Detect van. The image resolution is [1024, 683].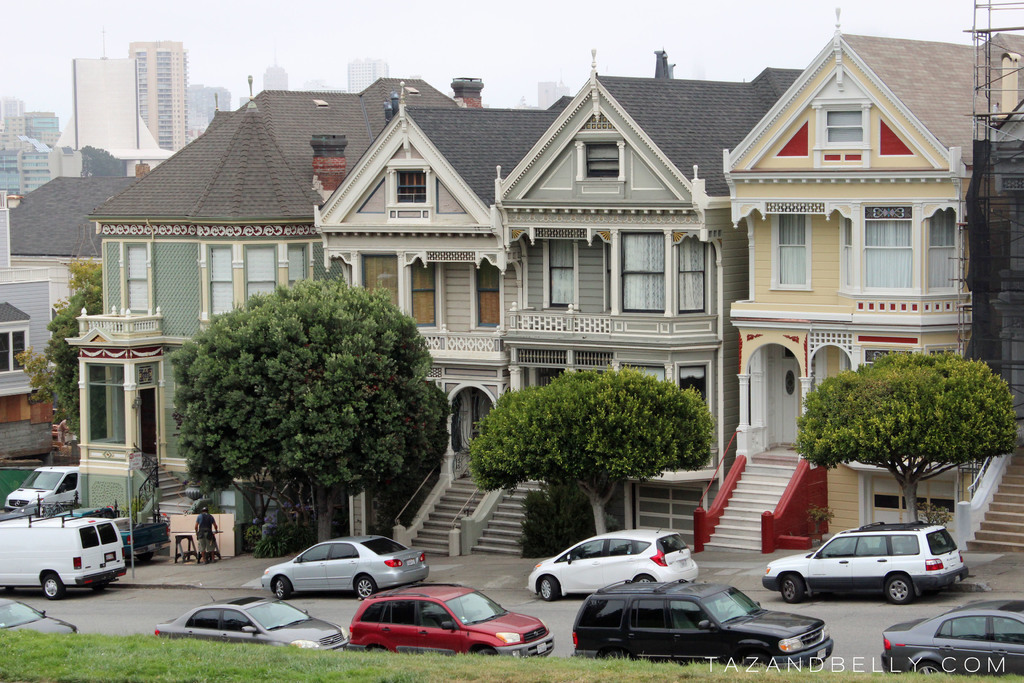
pyautogui.locateOnScreen(0, 512, 130, 602).
